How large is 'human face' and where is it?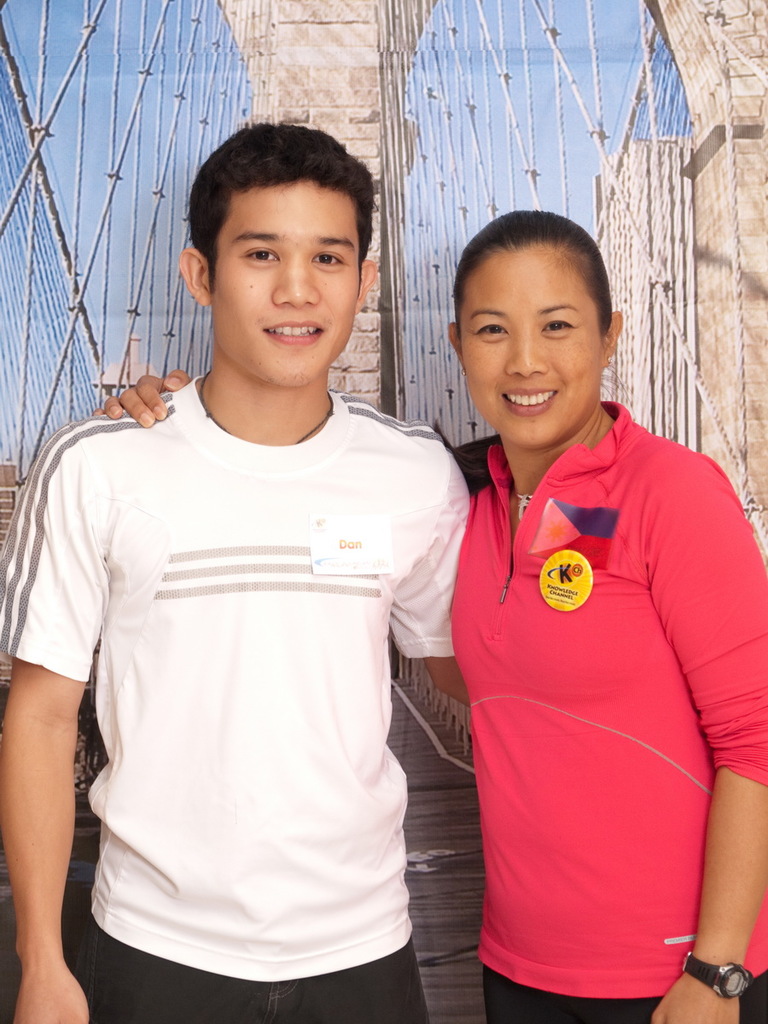
Bounding box: bbox=(460, 253, 602, 451).
